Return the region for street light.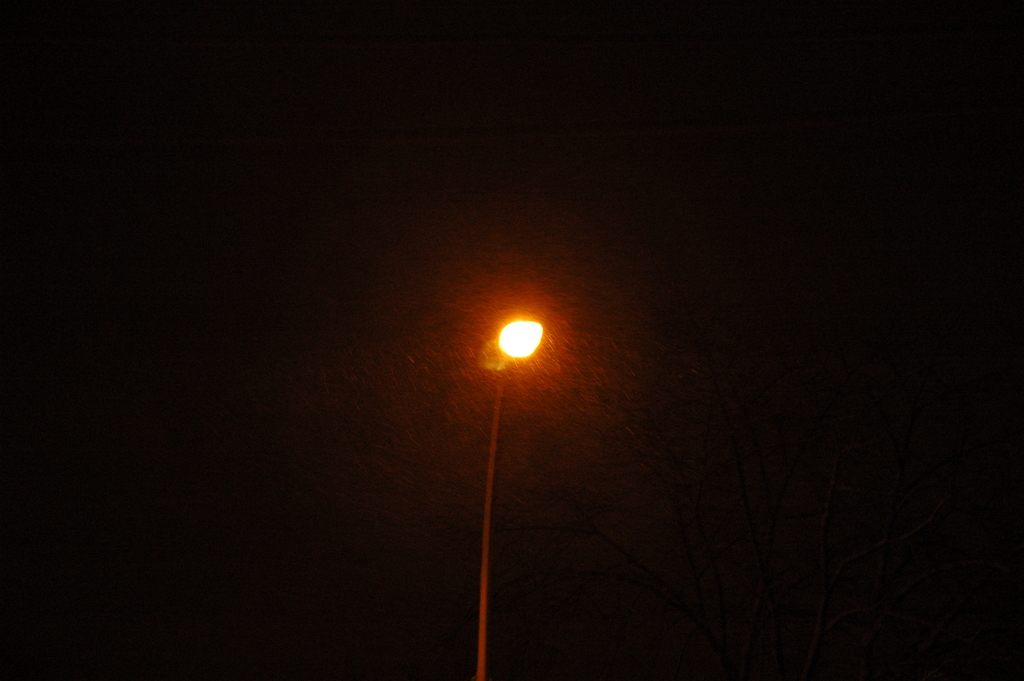
479/318/543/680.
